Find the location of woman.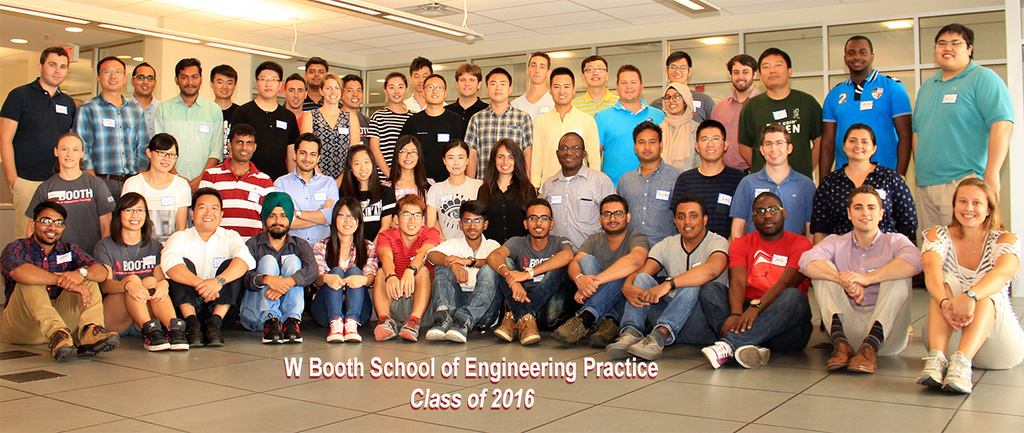
Location: x1=379, y1=141, x2=434, y2=210.
